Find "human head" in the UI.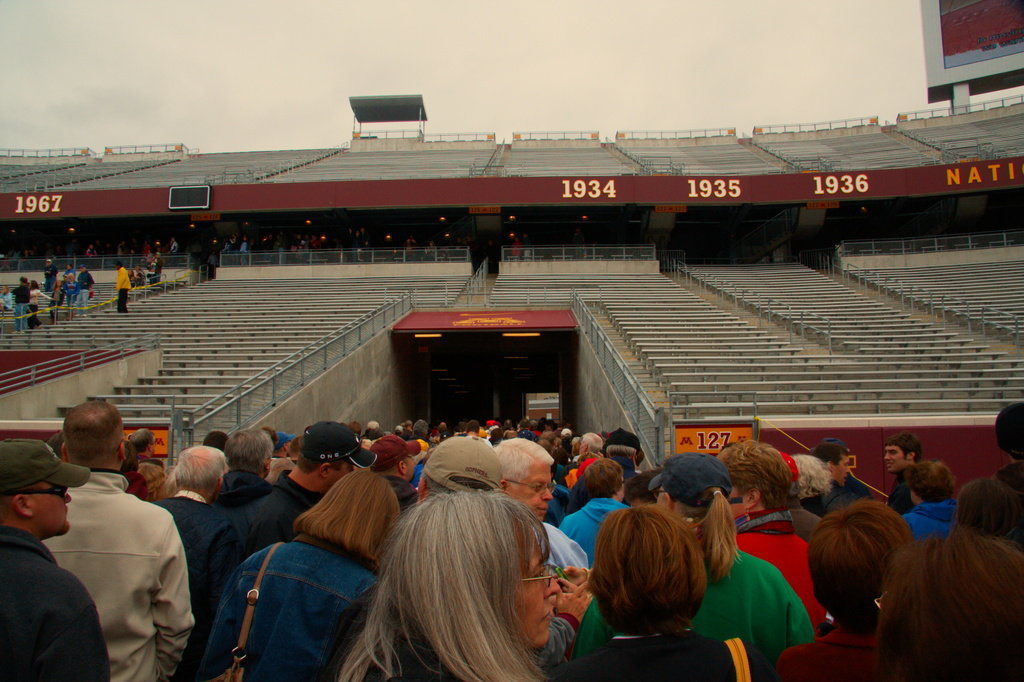
UI element at (x1=955, y1=476, x2=1023, y2=547).
